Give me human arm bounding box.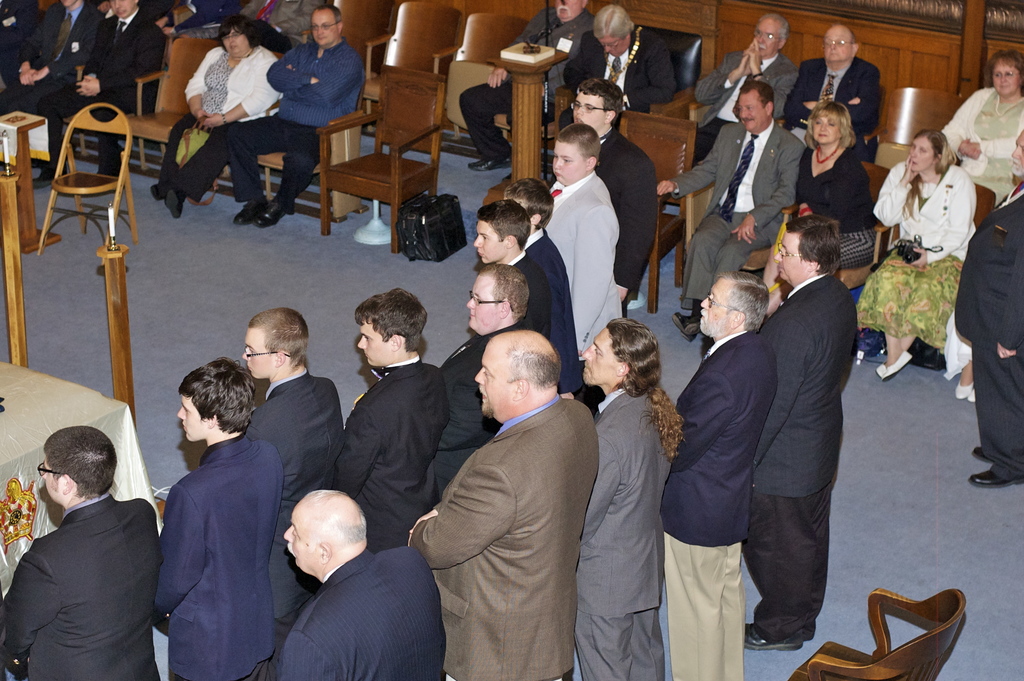
select_region(569, 203, 623, 357).
